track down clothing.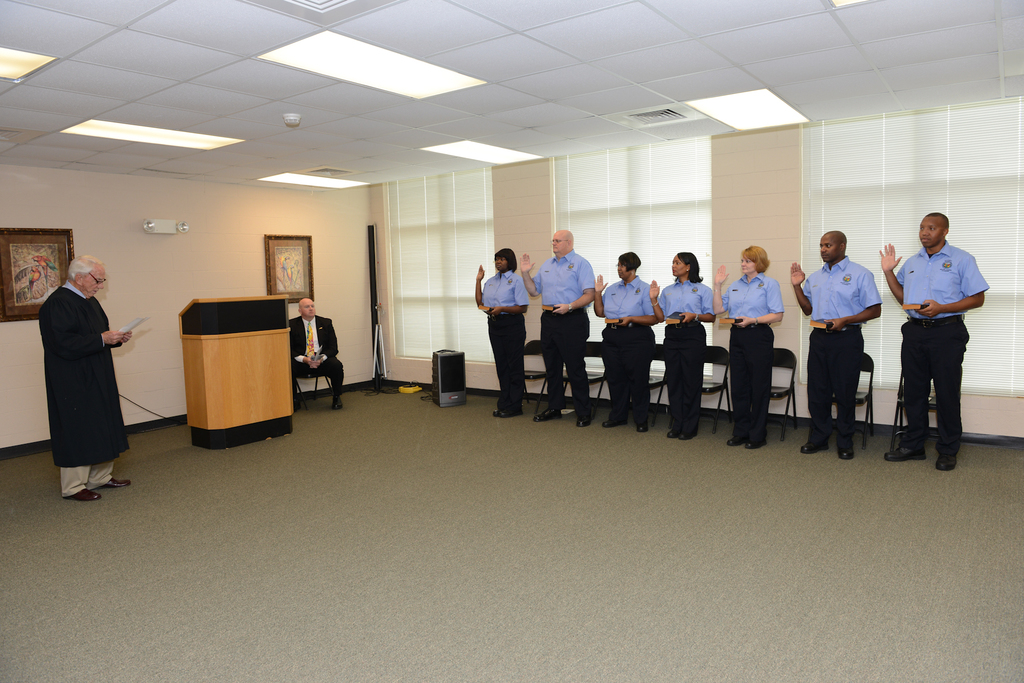
Tracked to {"left": 42, "top": 278, "right": 128, "bottom": 499}.
